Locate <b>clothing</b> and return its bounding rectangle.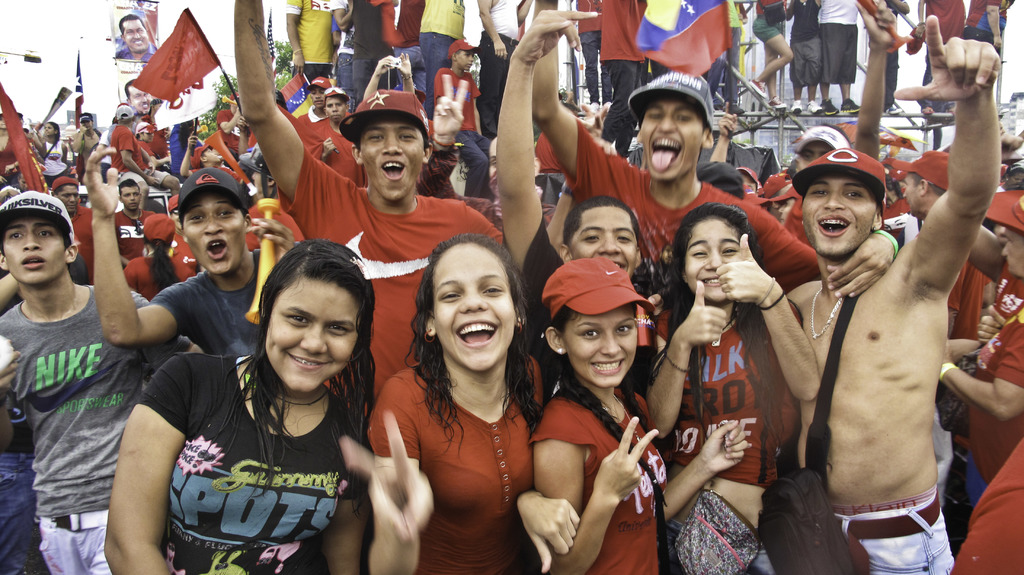
[x1=138, y1=331, x2=378, y2=563].
